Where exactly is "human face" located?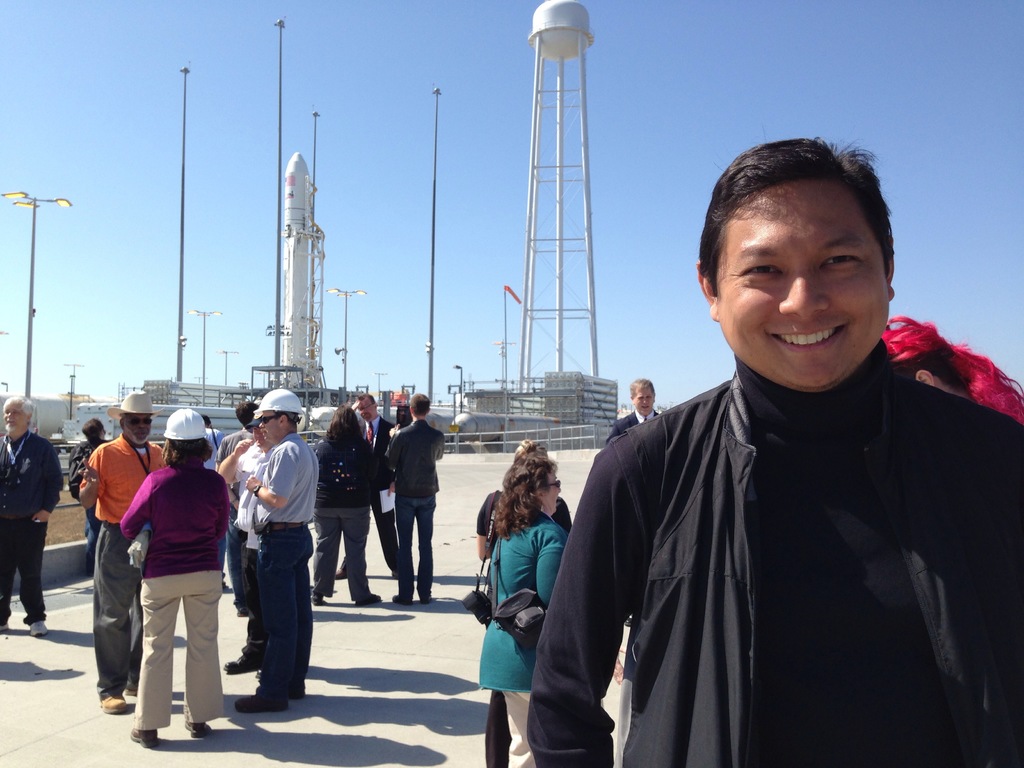
Its bounding box is region(127, 415, 154, 447).
